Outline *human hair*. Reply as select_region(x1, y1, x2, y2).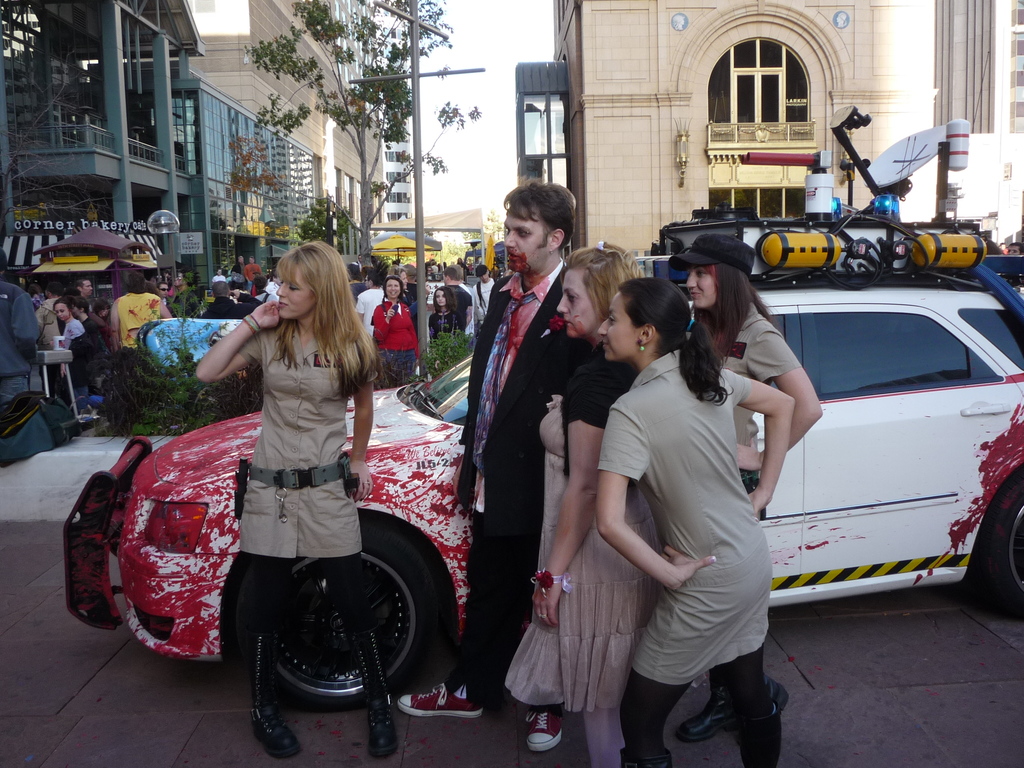
select_region(114, 264, 146, 292).
